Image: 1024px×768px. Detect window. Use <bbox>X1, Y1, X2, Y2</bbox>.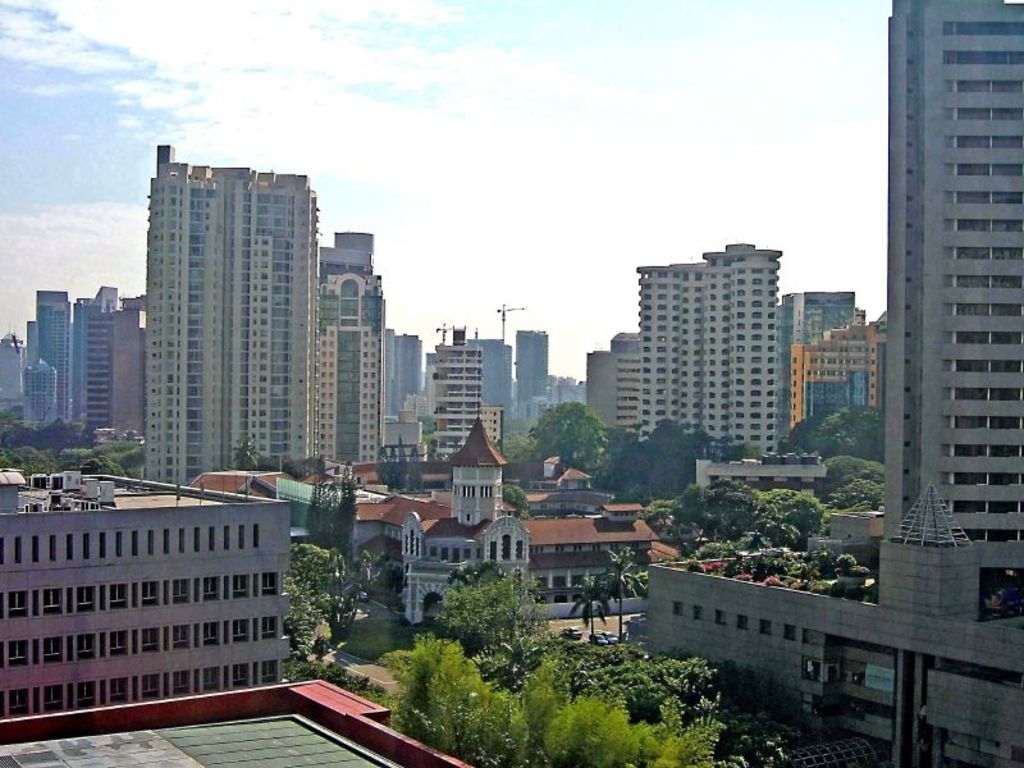
<bbox>692, 608, 705, 623</bbox>.
